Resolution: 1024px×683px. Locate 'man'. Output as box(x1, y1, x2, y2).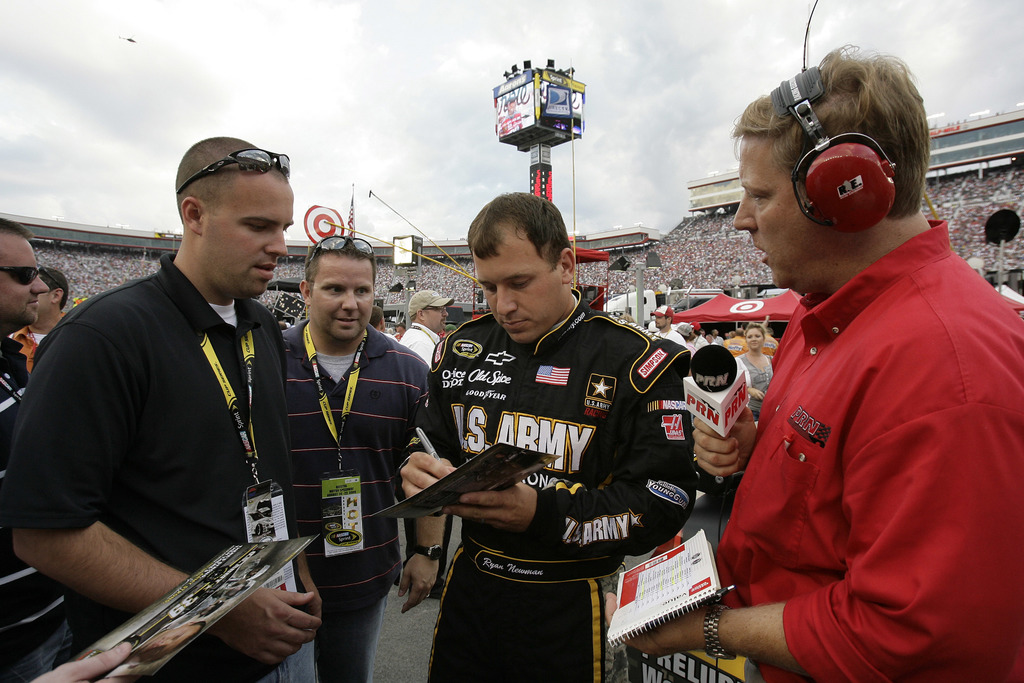
box(497, 92, 522, 136).
